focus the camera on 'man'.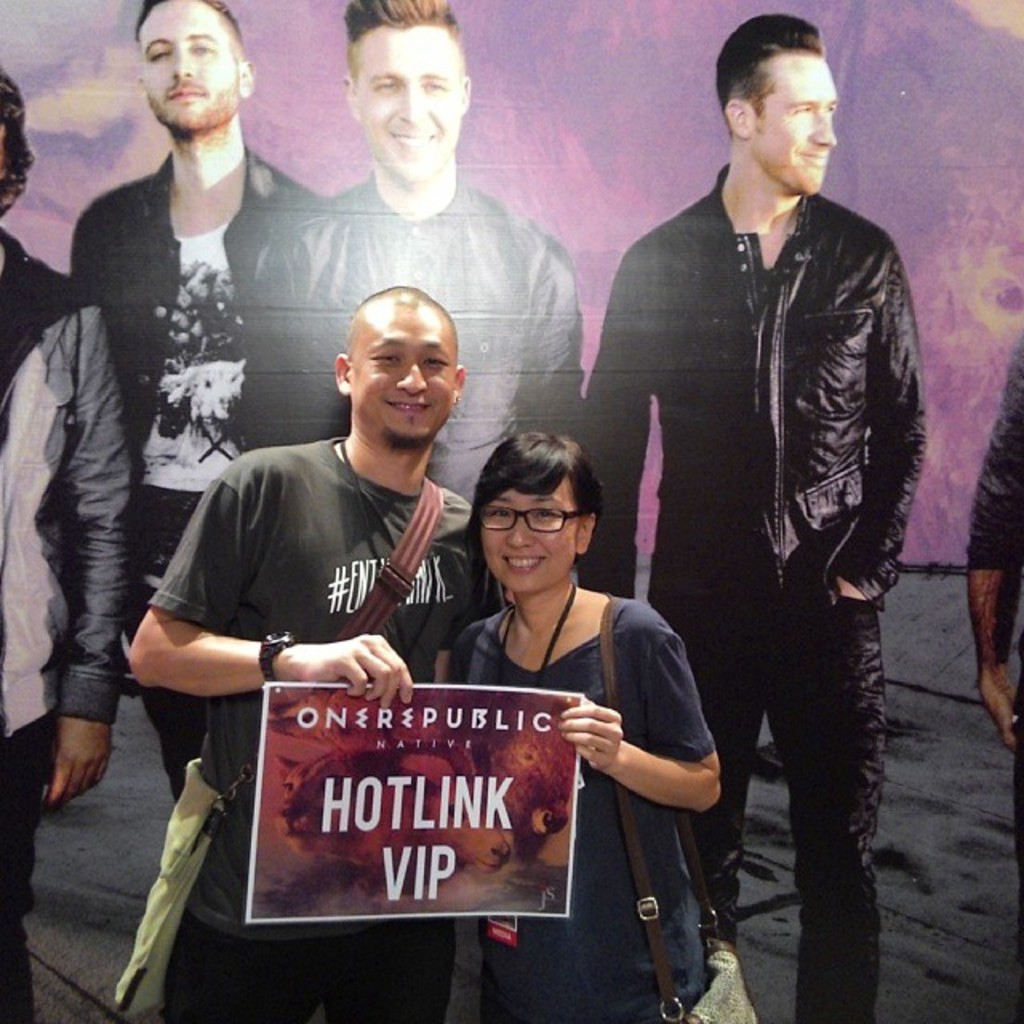
Focus region: 600 29 944 907.
